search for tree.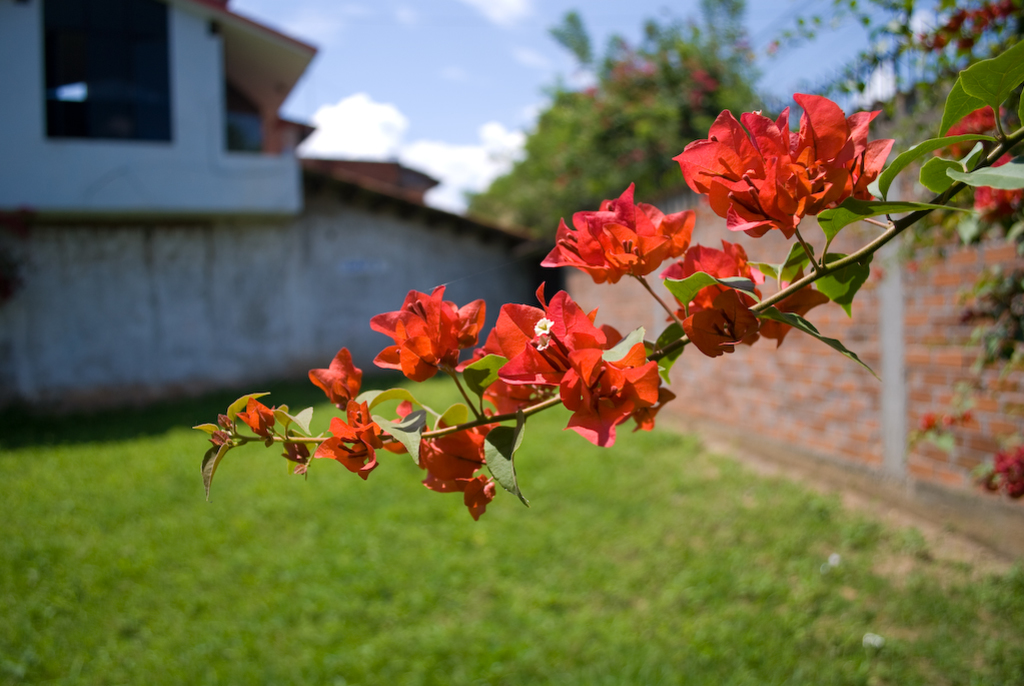
Found at bbox=[0, 101, 964, 625].
